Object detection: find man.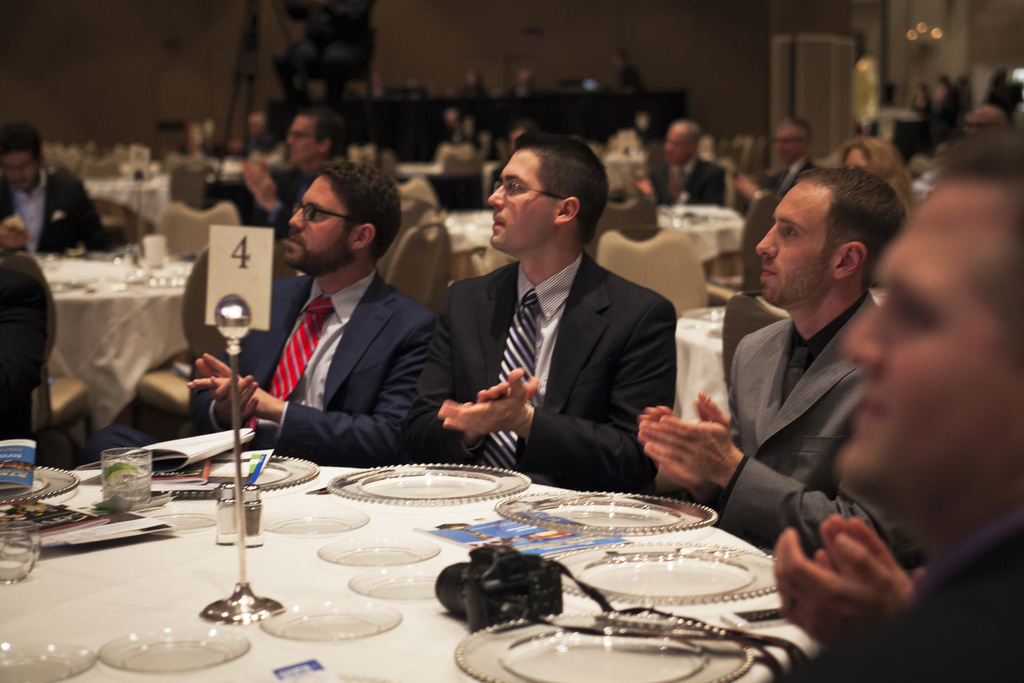
left=0, top=115, right=115, bottom=258.
